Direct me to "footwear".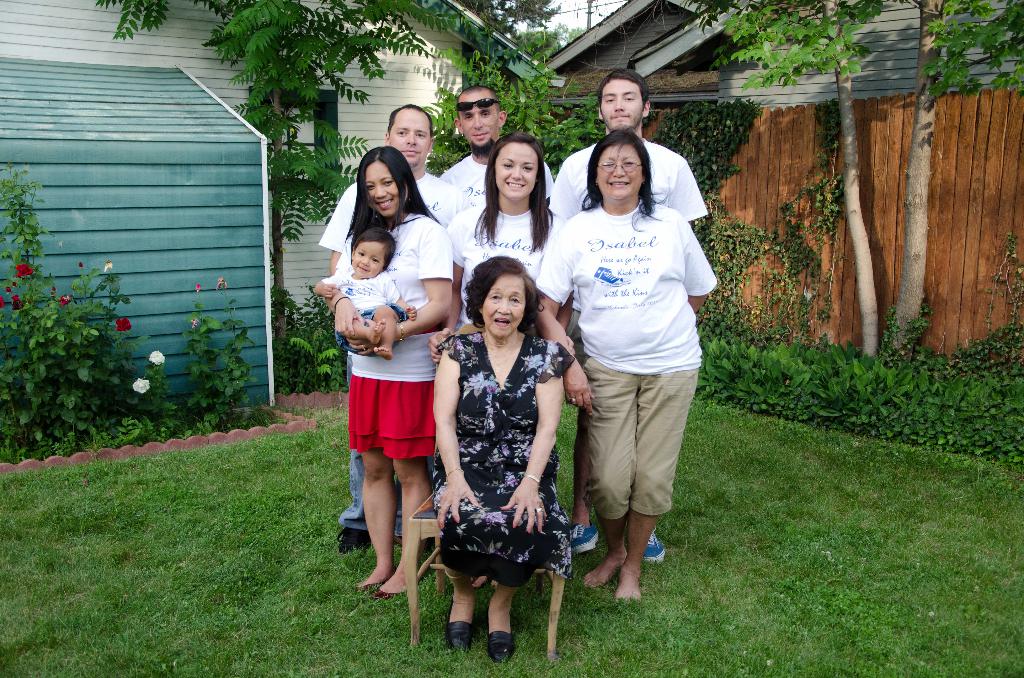
Direction: l=641, t=528, r=664, b=565.
